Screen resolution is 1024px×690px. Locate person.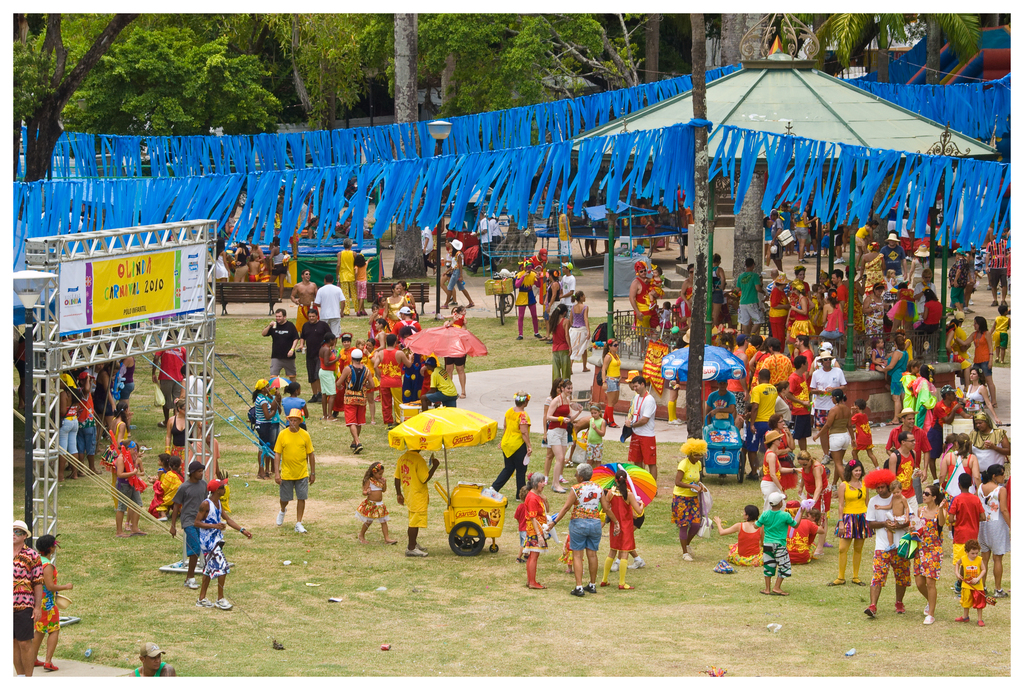
locate(585, 404, 607, 459).
